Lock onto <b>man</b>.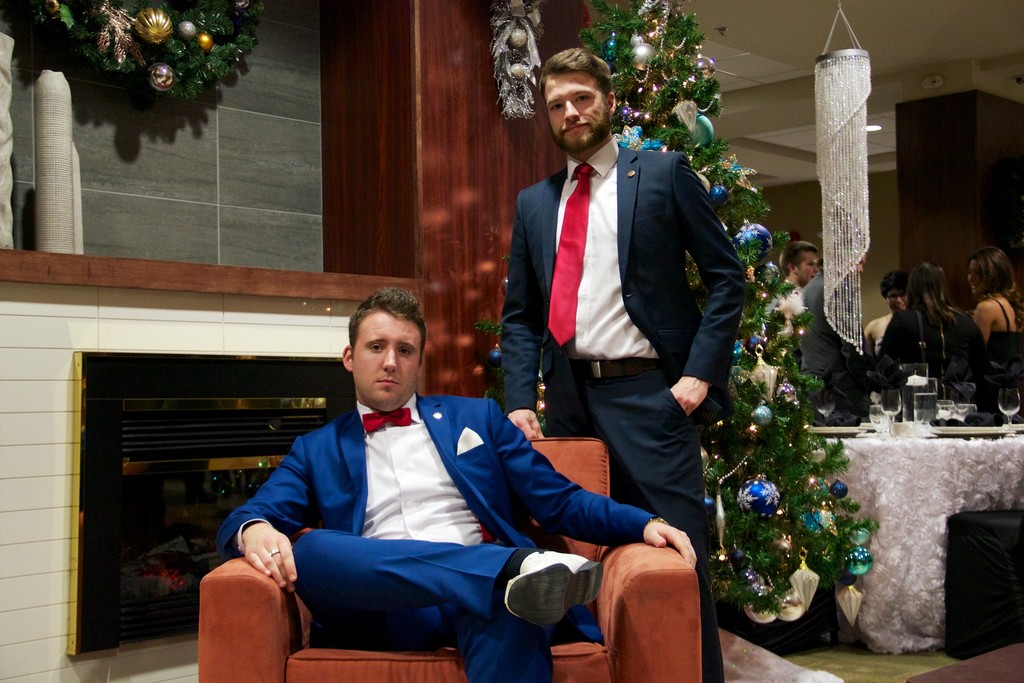
Locked: rect(220, 286, 692, 682).
